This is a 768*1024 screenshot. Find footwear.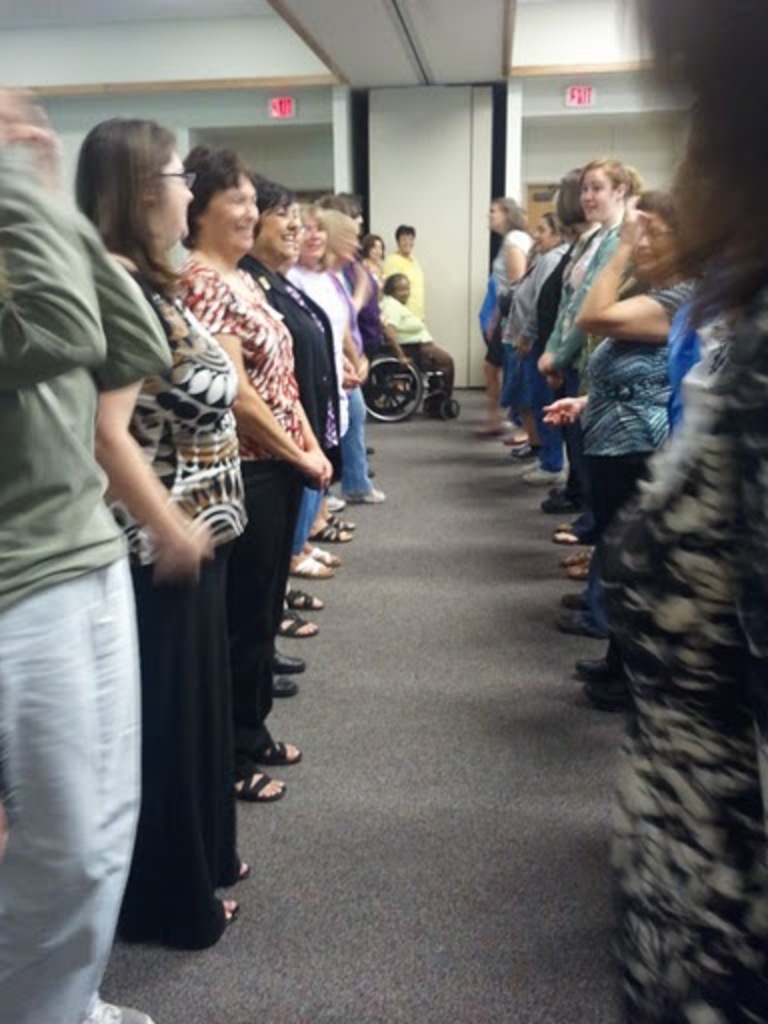
Bounding box: l=274, t=676, r=304, b=696.
